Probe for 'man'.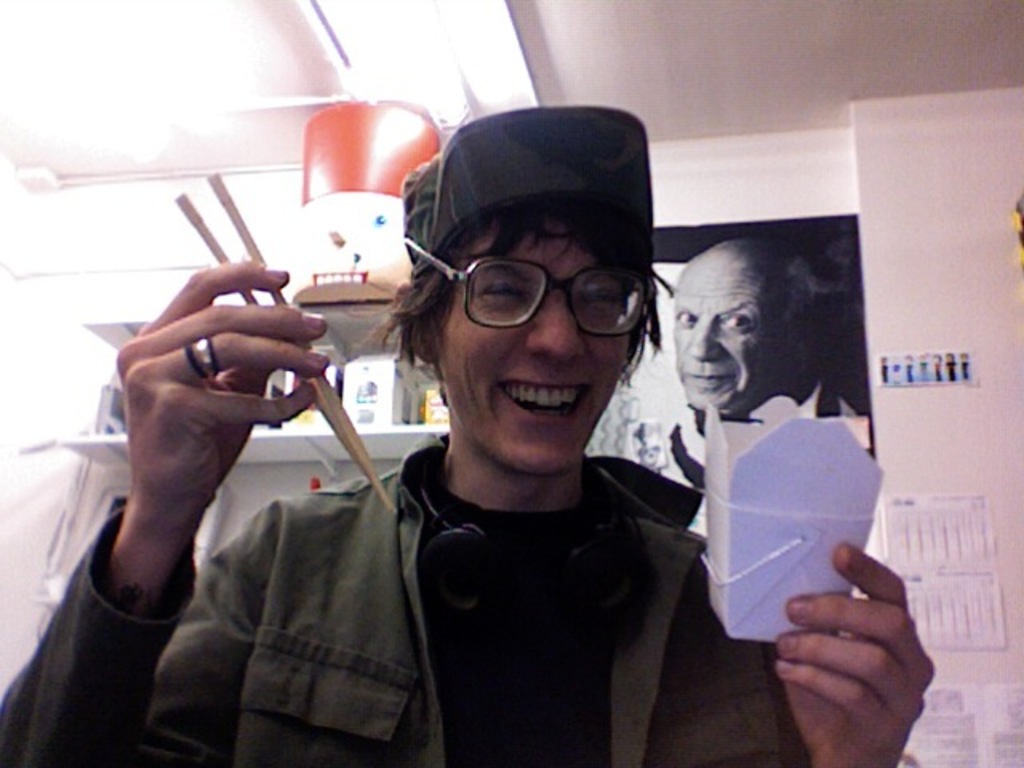
Probe result: <bbox>656, 238, 867, 538</bbox>.
